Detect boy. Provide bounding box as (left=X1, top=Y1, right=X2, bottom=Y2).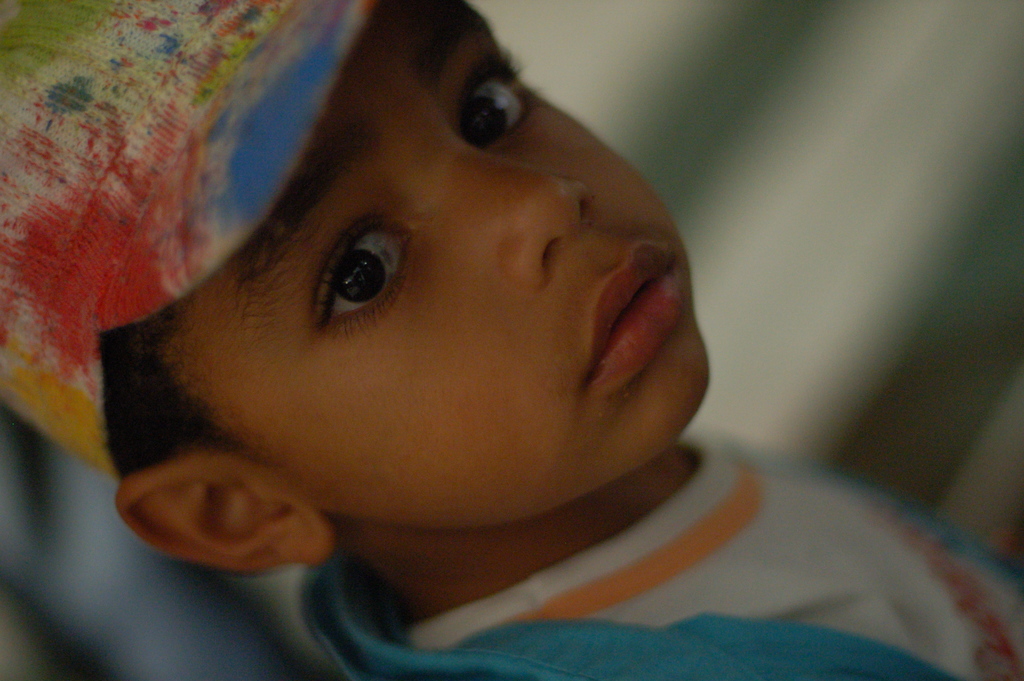
(left=0, top=0, right=1023, bottom=680).
